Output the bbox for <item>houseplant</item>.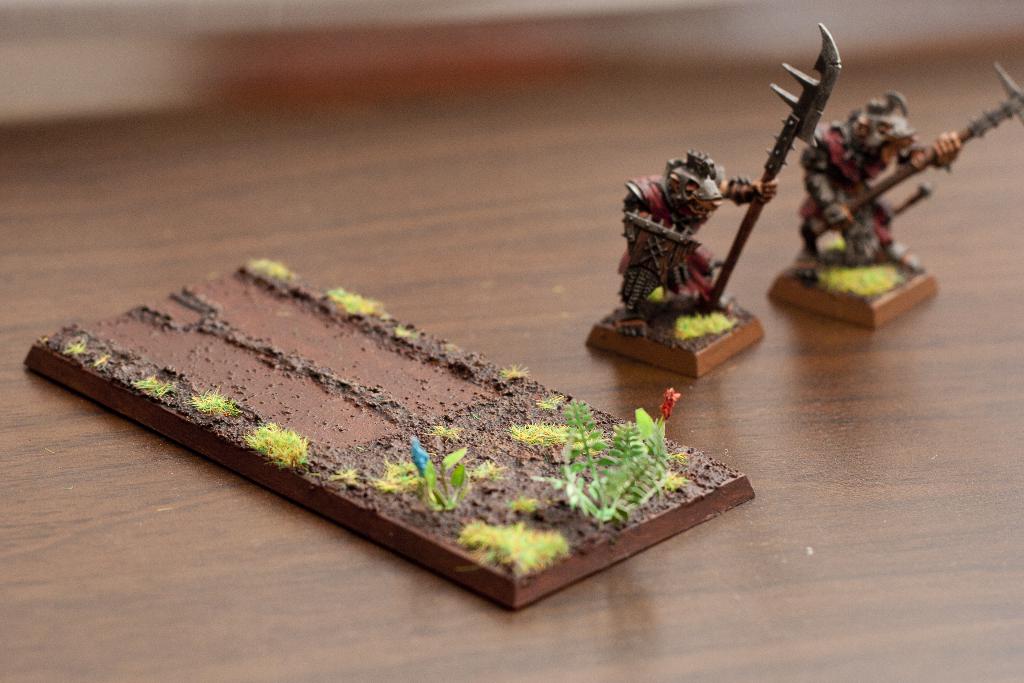
[left=130, top=366, right=181, bottom=399].
